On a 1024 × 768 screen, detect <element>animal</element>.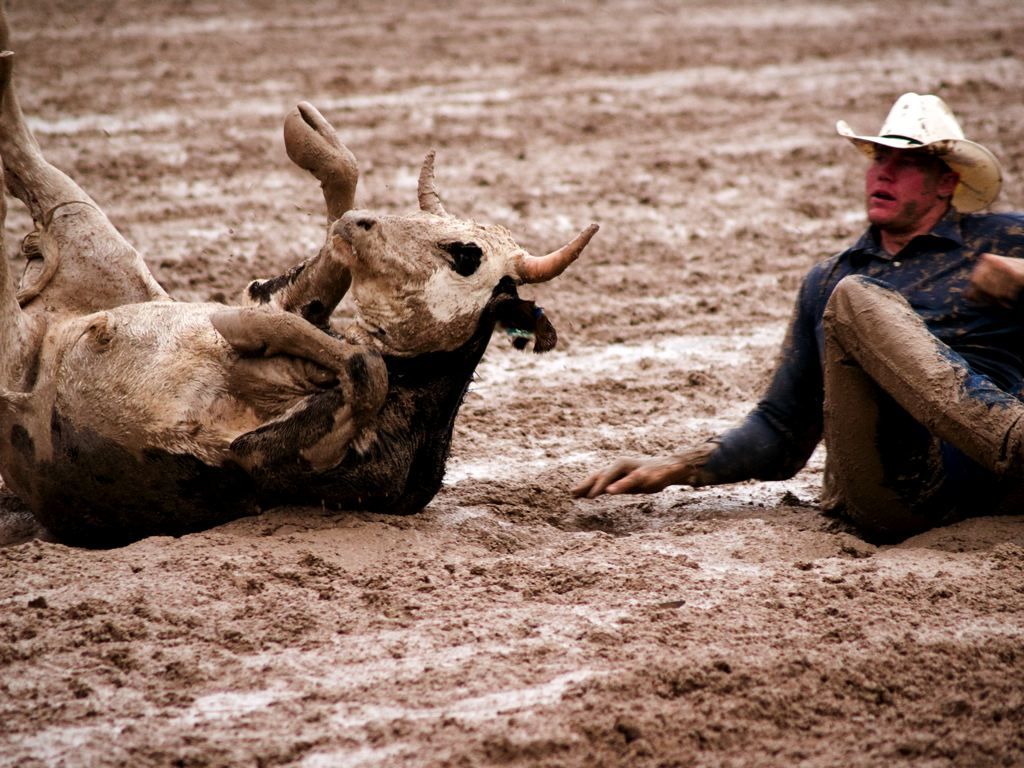
bbox=(0, 15, 598, 550).
